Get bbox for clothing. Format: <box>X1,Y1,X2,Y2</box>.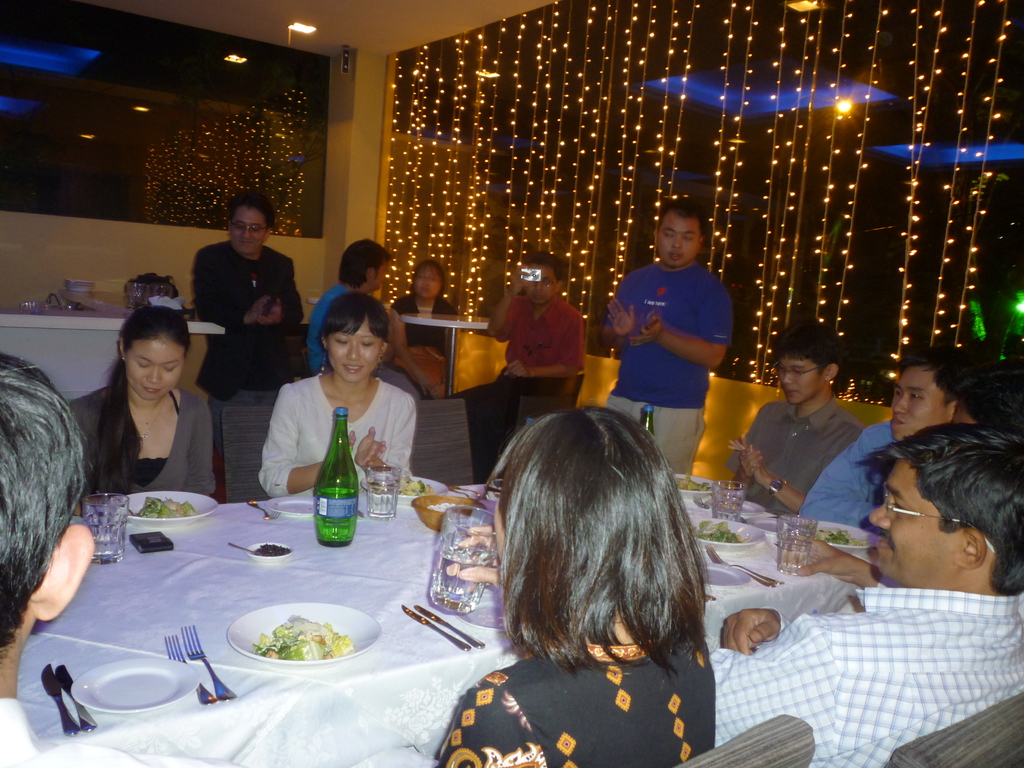
<box>740,399,865,509</box>.
